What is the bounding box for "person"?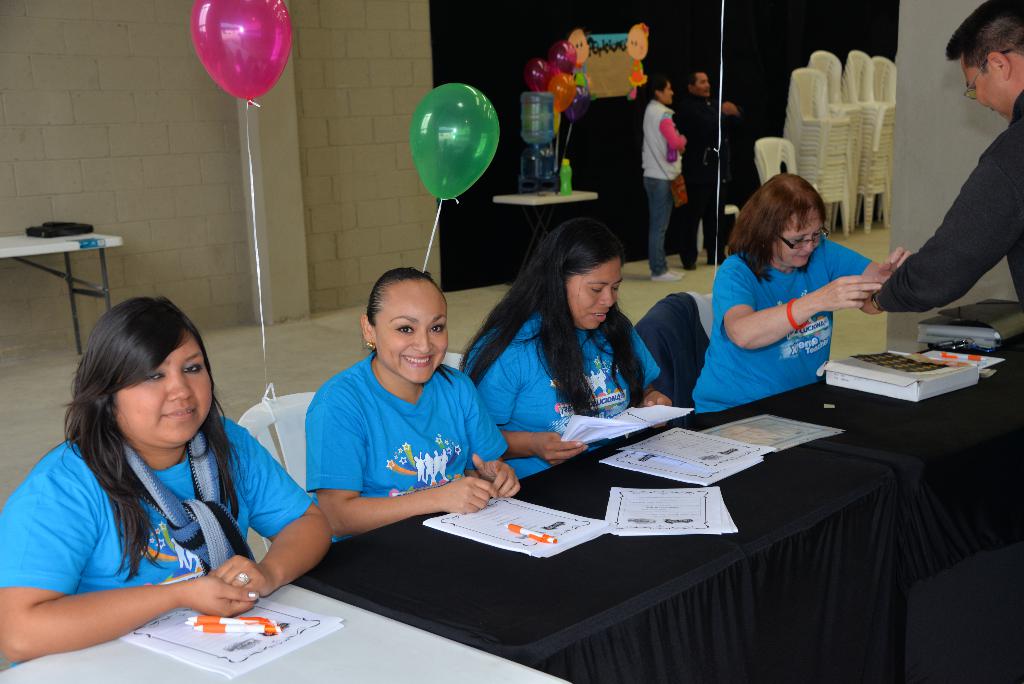
[461, 217, 672, 481].
